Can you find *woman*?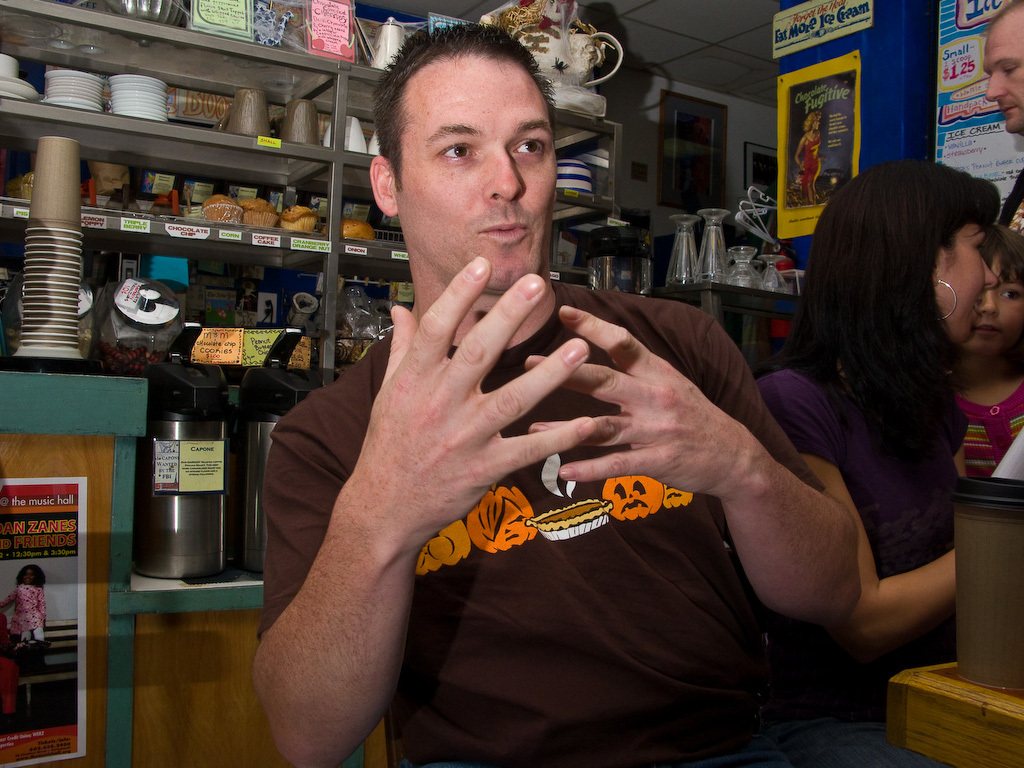
Yes, bounding box: Rect(741, 145, 1023, 594).
